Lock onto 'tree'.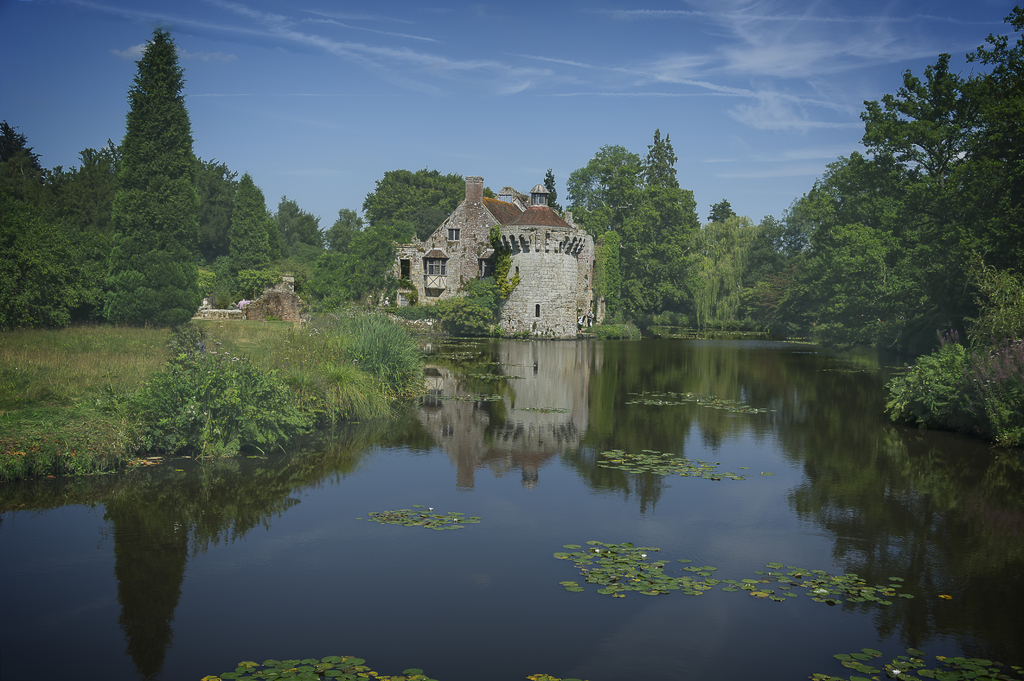
Locked: pyautogui.locateOnScreen(0, 212, 97, 338).
